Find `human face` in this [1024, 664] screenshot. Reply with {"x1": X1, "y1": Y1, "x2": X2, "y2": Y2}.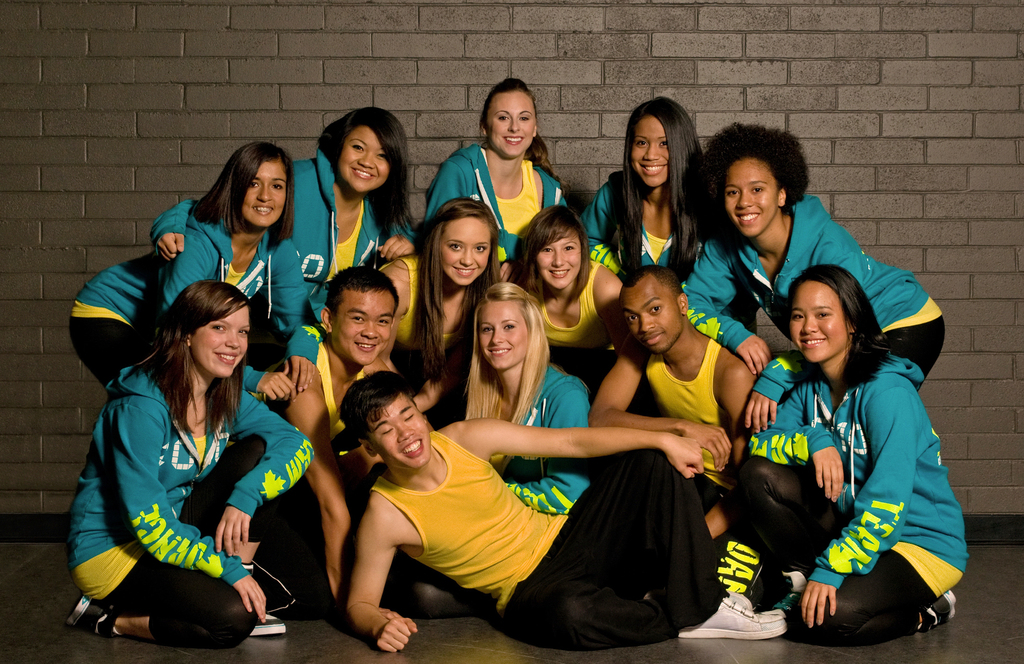
{"x1": 484, "y1": 90, "x2": 536, "y2": 154}.
